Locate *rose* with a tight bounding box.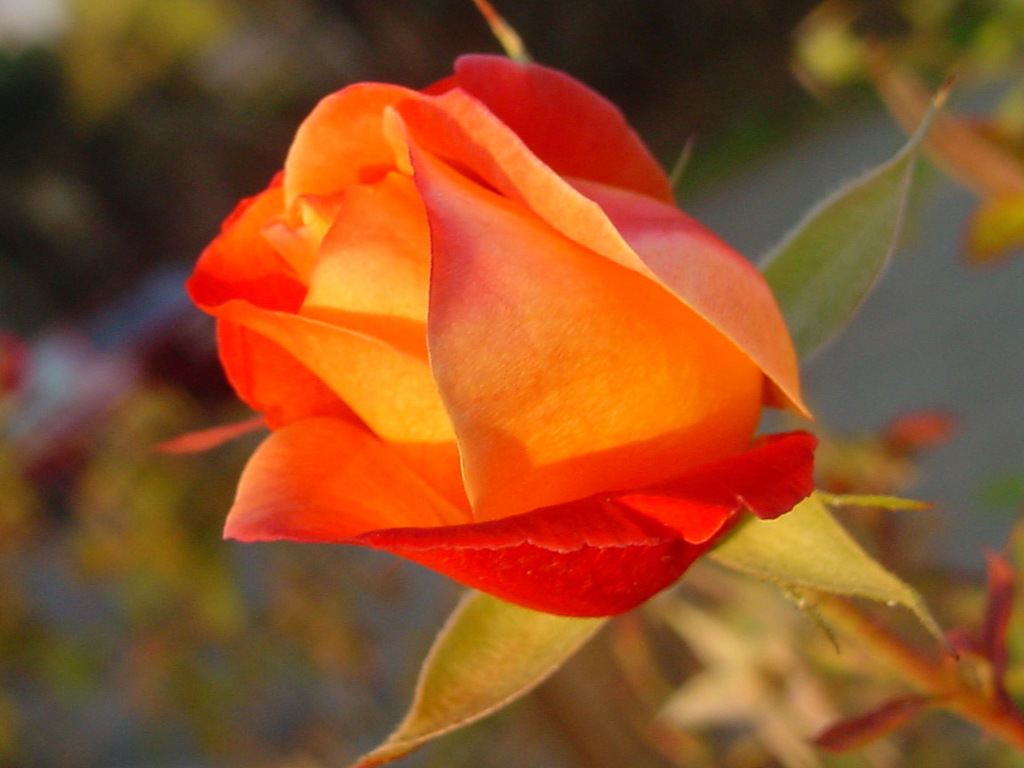
<region>146, 53, 815, 619</region>.
